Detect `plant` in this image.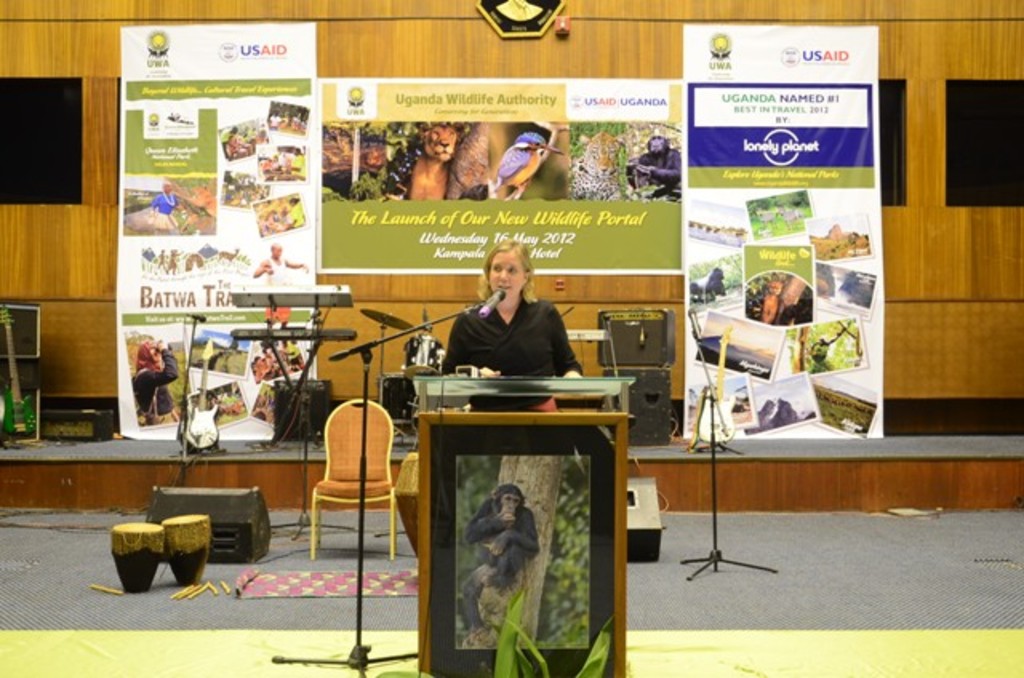
Detection: bbox(378, 672, 418, 676).
